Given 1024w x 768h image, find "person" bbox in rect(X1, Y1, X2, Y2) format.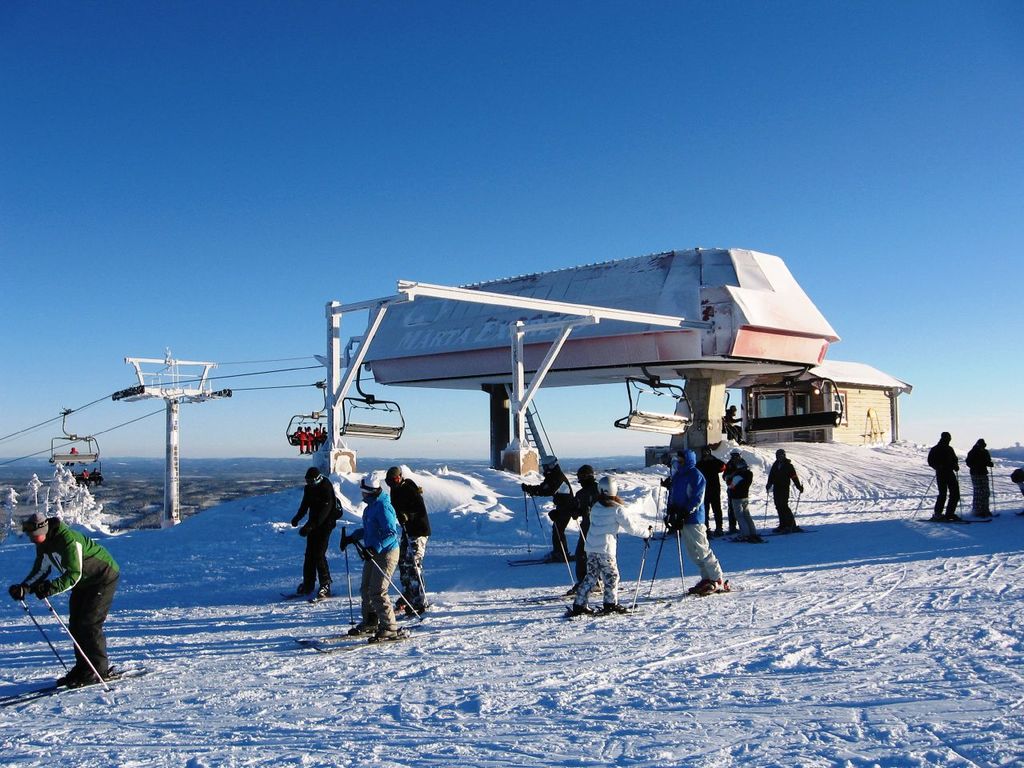
rect(562, 462, 608, 596).
